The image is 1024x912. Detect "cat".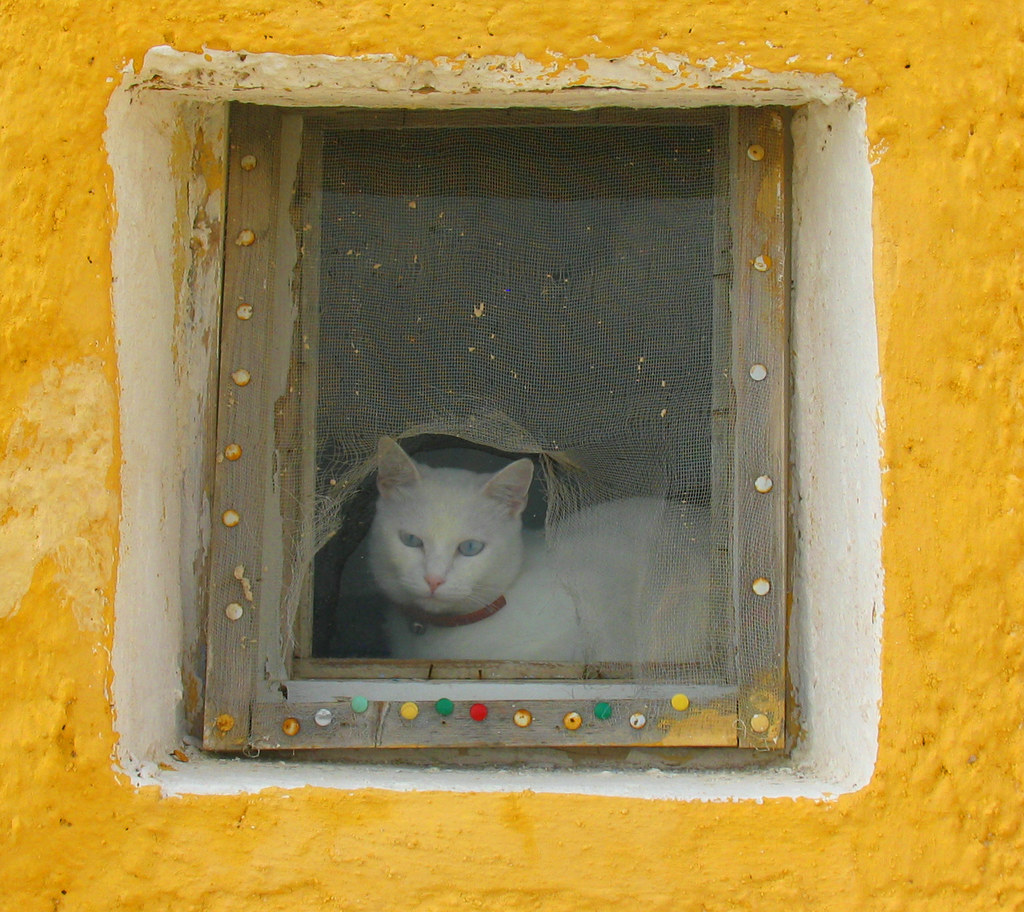
Detection: [359, 429, 712, 667].
